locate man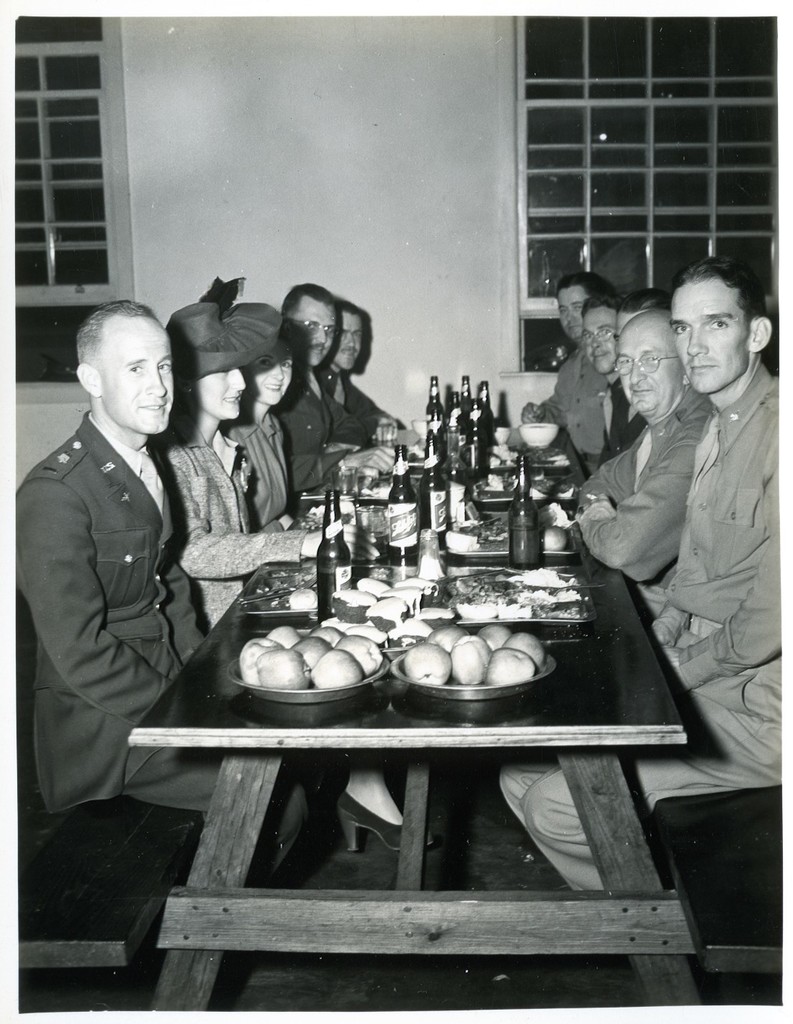
<region>568, 306, 717, 622</region>
